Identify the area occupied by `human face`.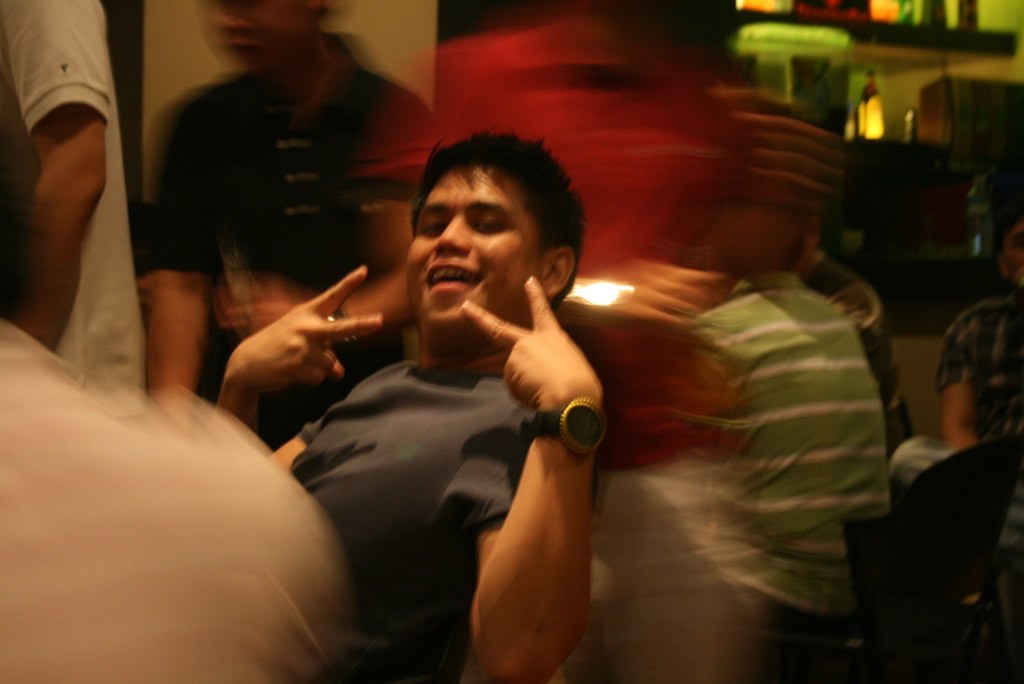
Area: <box>402,162,536,329</box>.
